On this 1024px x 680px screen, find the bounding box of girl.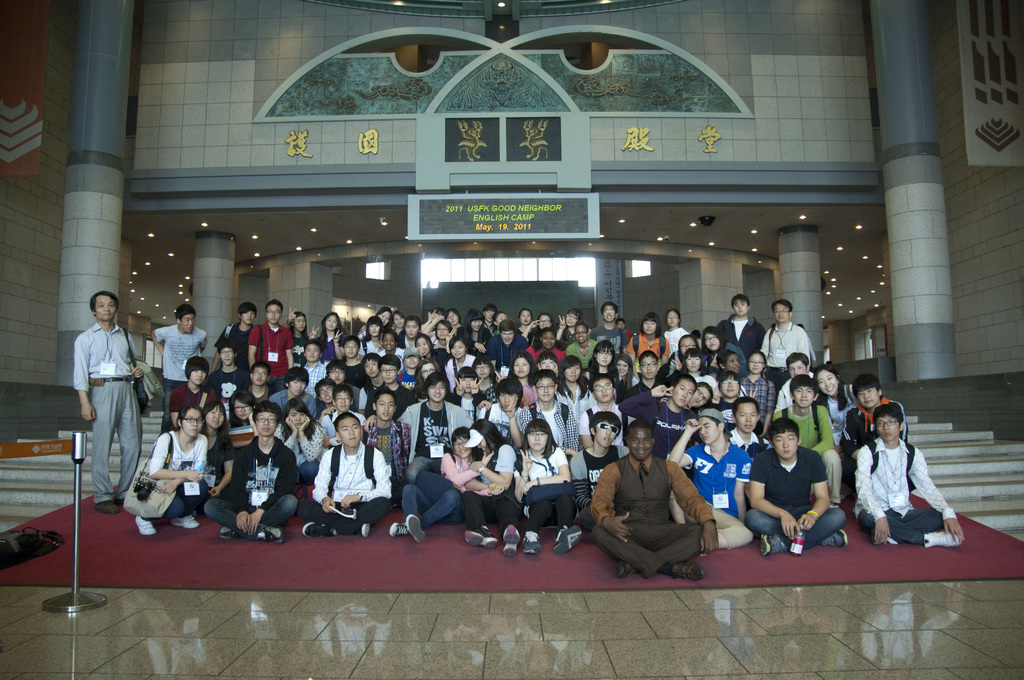
Bounding box: x1=444 y1=428 x2=515 y2=542.
